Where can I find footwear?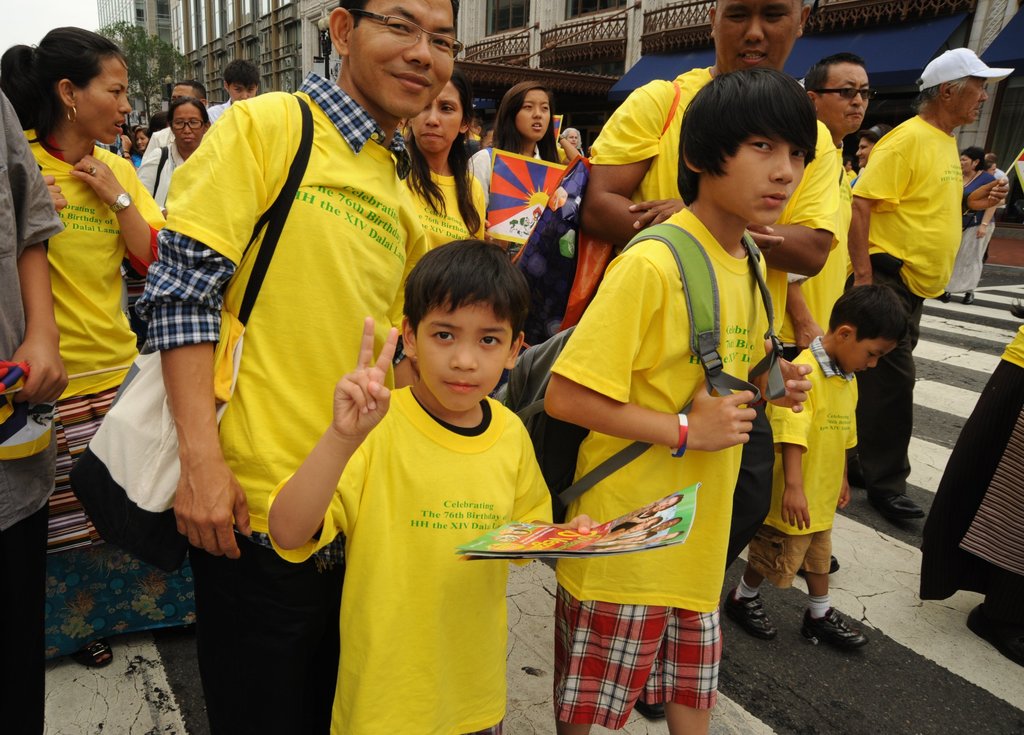
You can find it at 77, 635, 113, 665.
